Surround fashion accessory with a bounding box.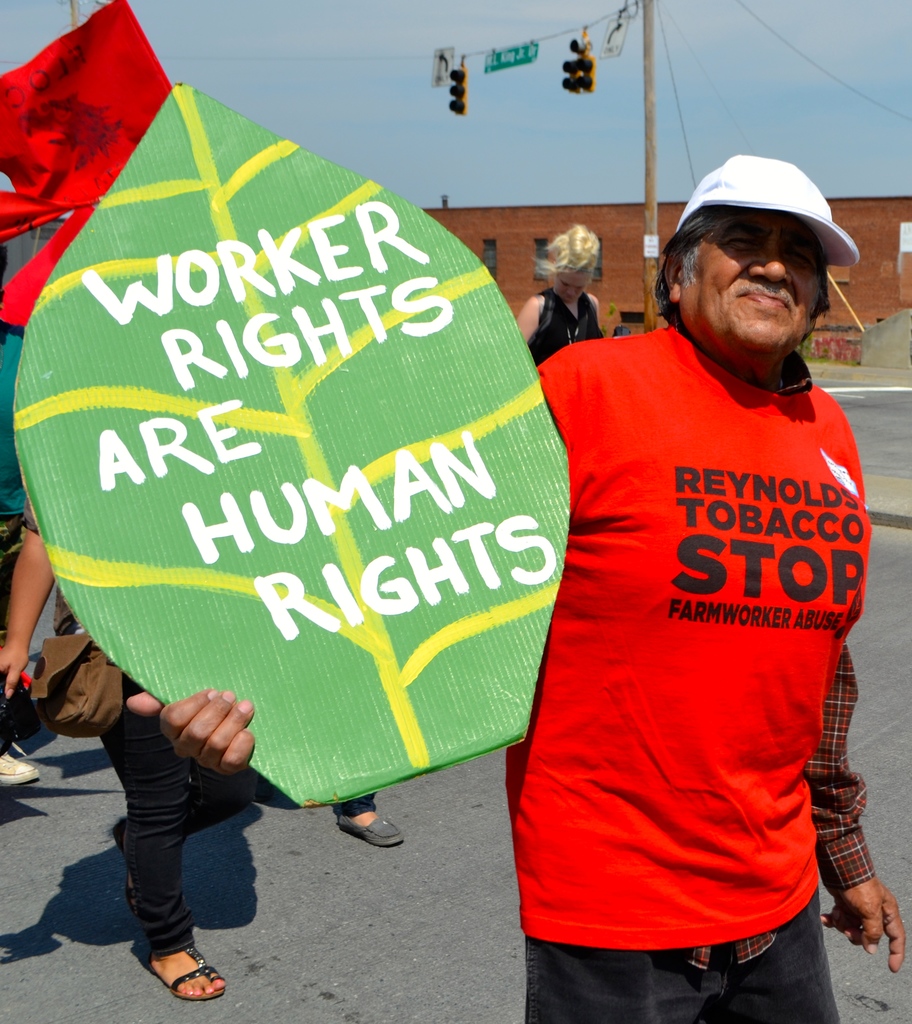
crop(146, 946, 227, 1002).
